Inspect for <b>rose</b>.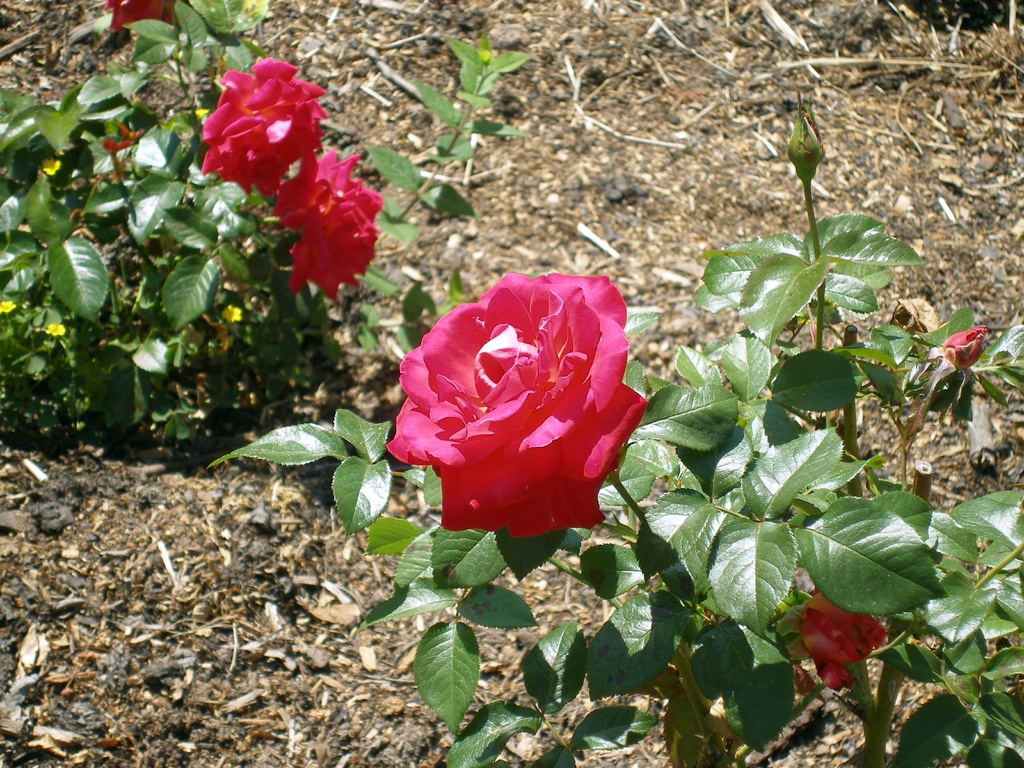
Inspection: Rect(794, 586, 886, 673).
